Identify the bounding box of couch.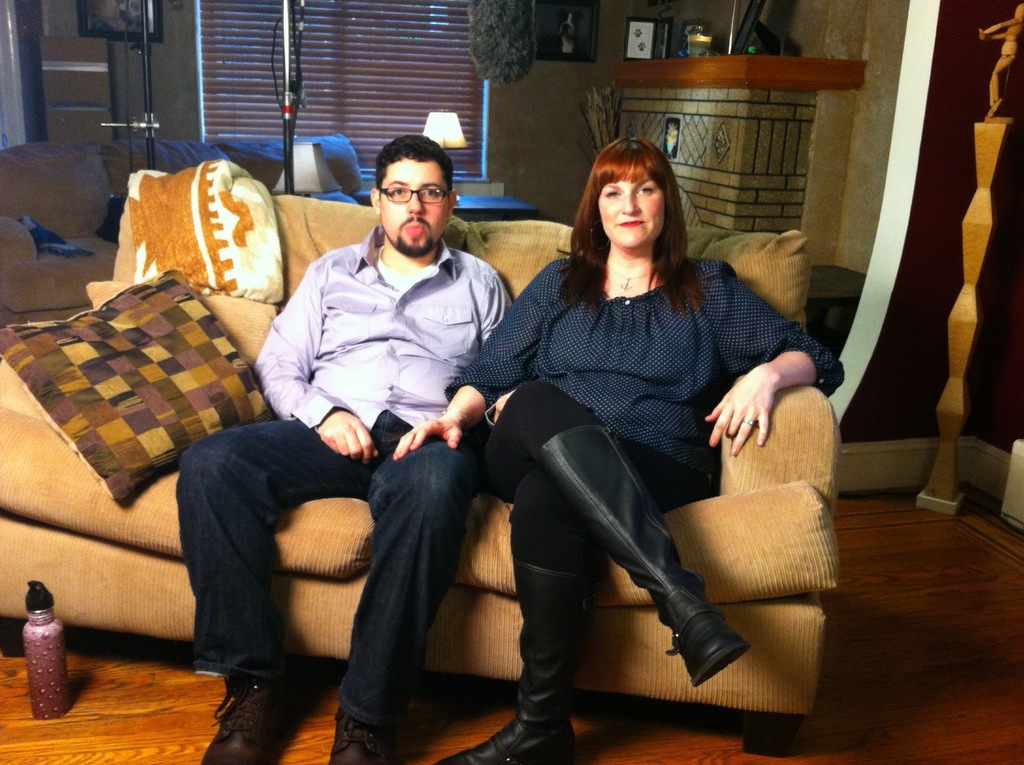
bbox=[0, 171, 838, 755].
